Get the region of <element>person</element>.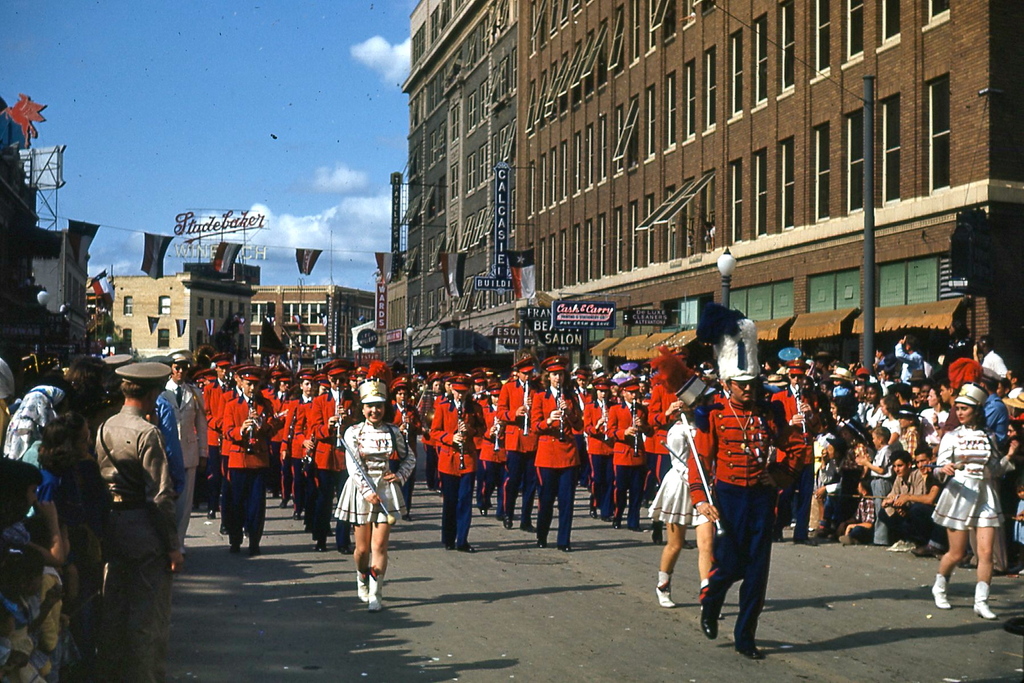
329,395,399,607.
